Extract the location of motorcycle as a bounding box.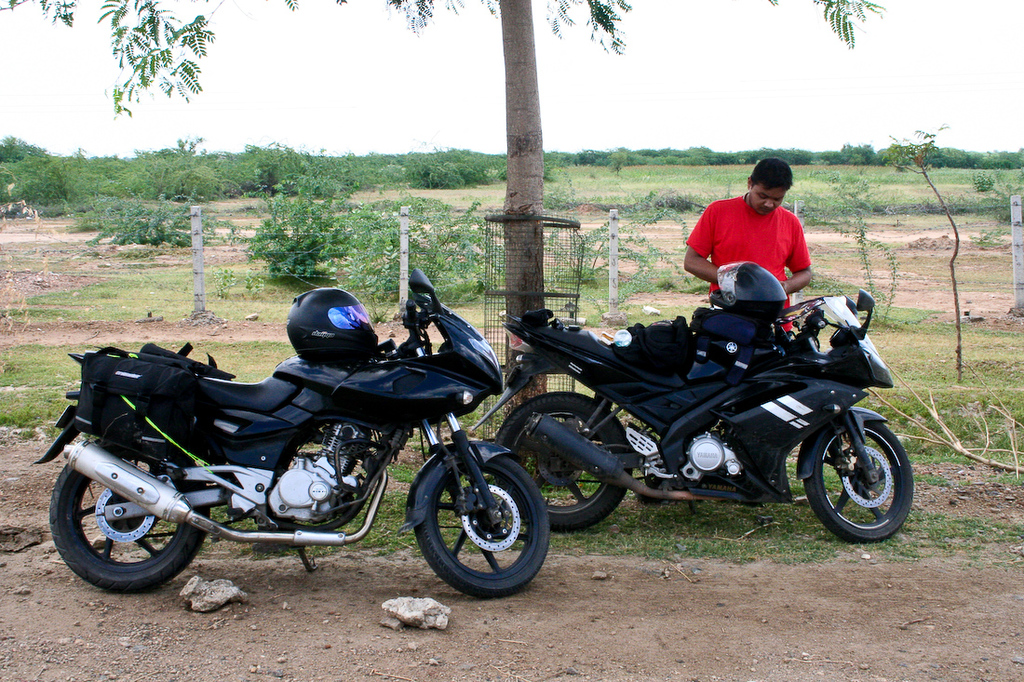
(x1=44, y1=304, x2=584, y2=615).
